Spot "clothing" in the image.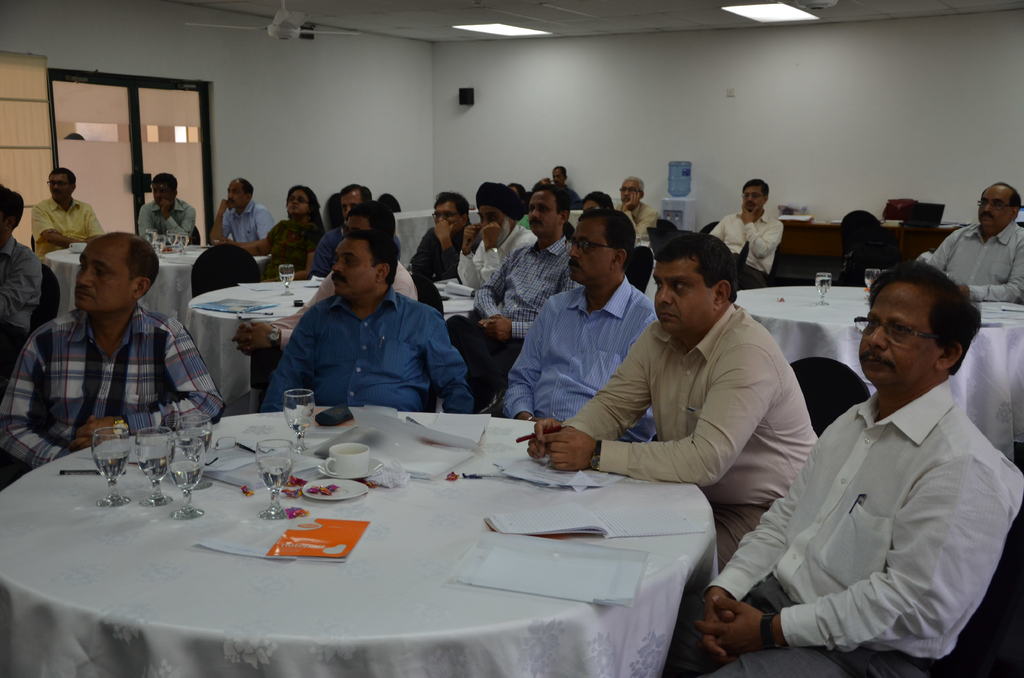
"clothing" found at [0, 239, 49, 359].
